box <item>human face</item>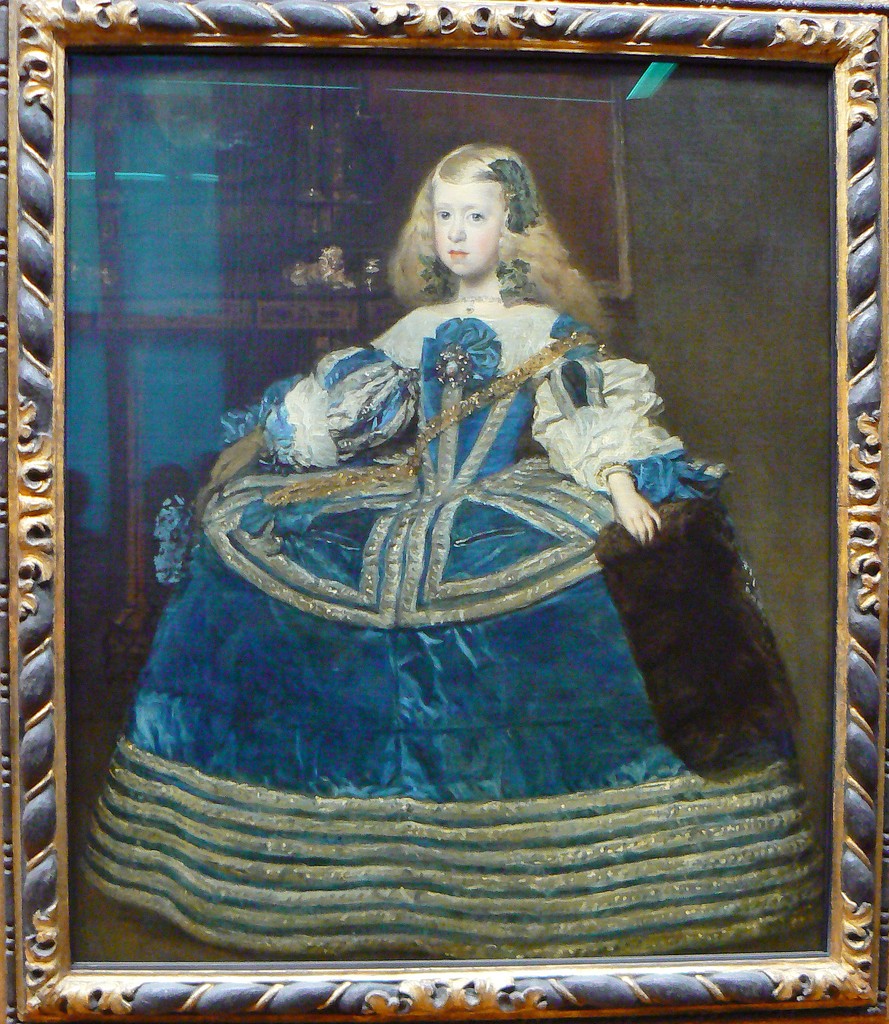
x1=434 y1=184 x2=507 y2=275
